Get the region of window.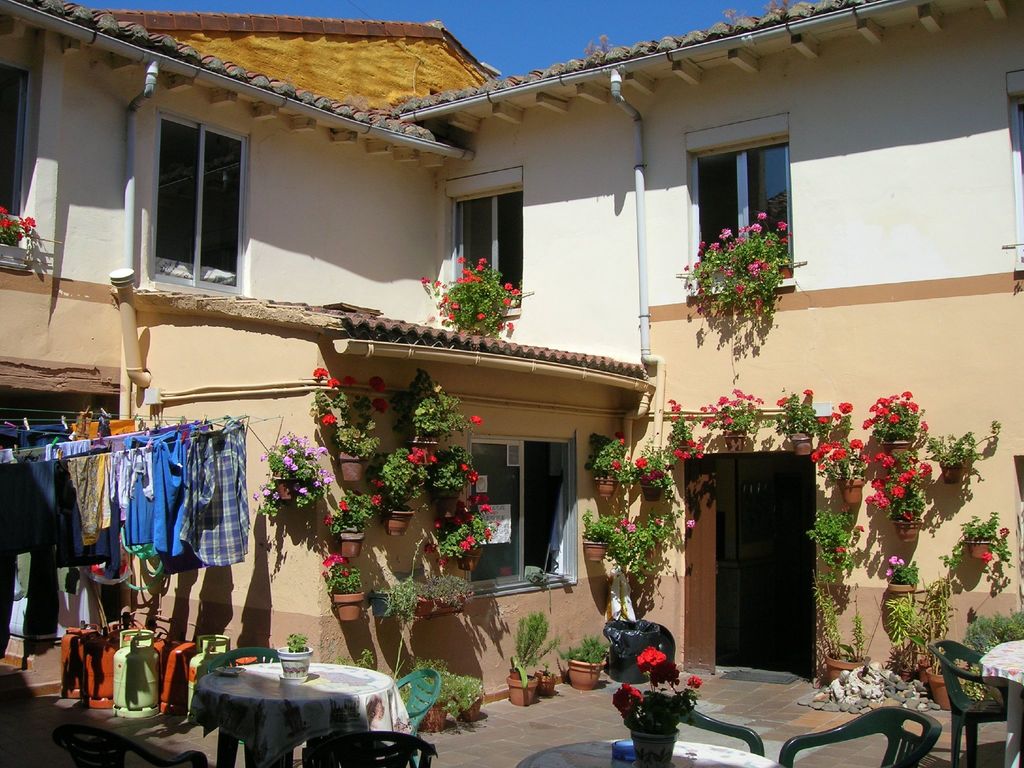
467,434,580,598.
